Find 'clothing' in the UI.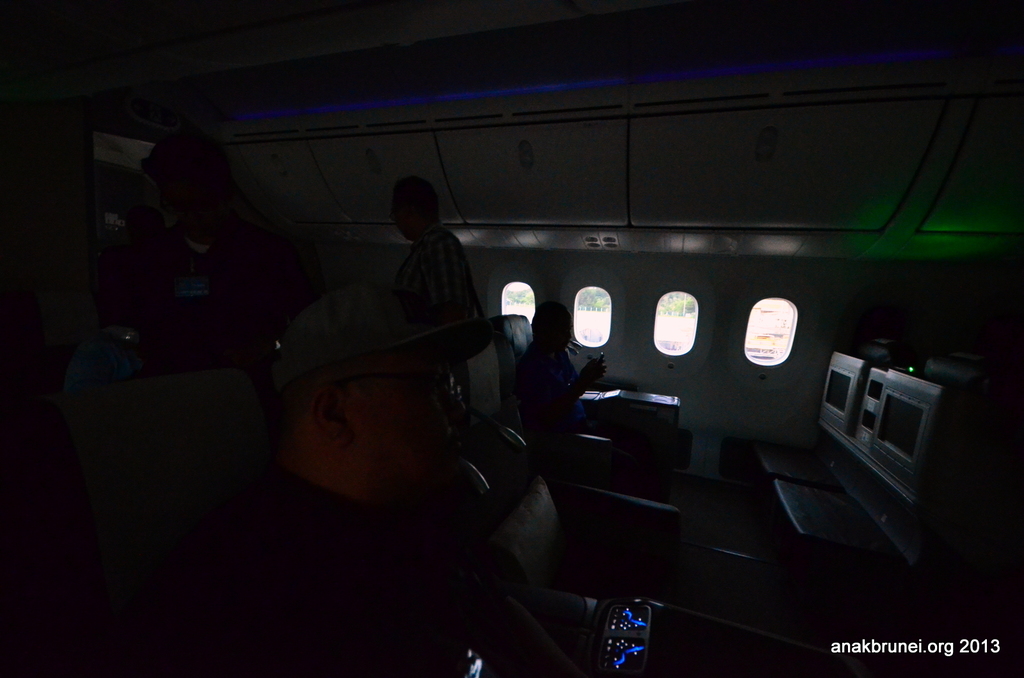
UI element at l=141, t=466, r=587, b=677.
